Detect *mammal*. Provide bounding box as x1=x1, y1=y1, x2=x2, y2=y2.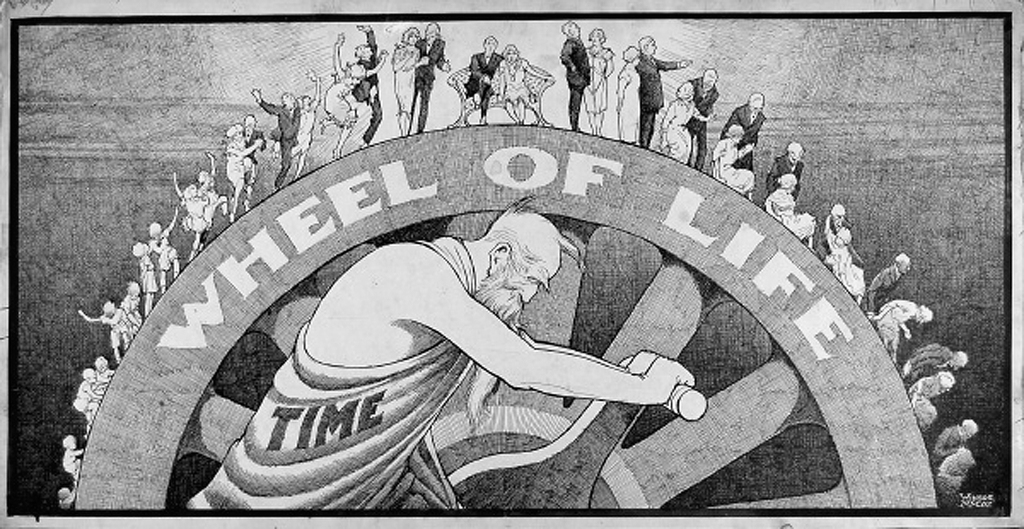
x1=317, y1=28, x2=387, y2=152.
